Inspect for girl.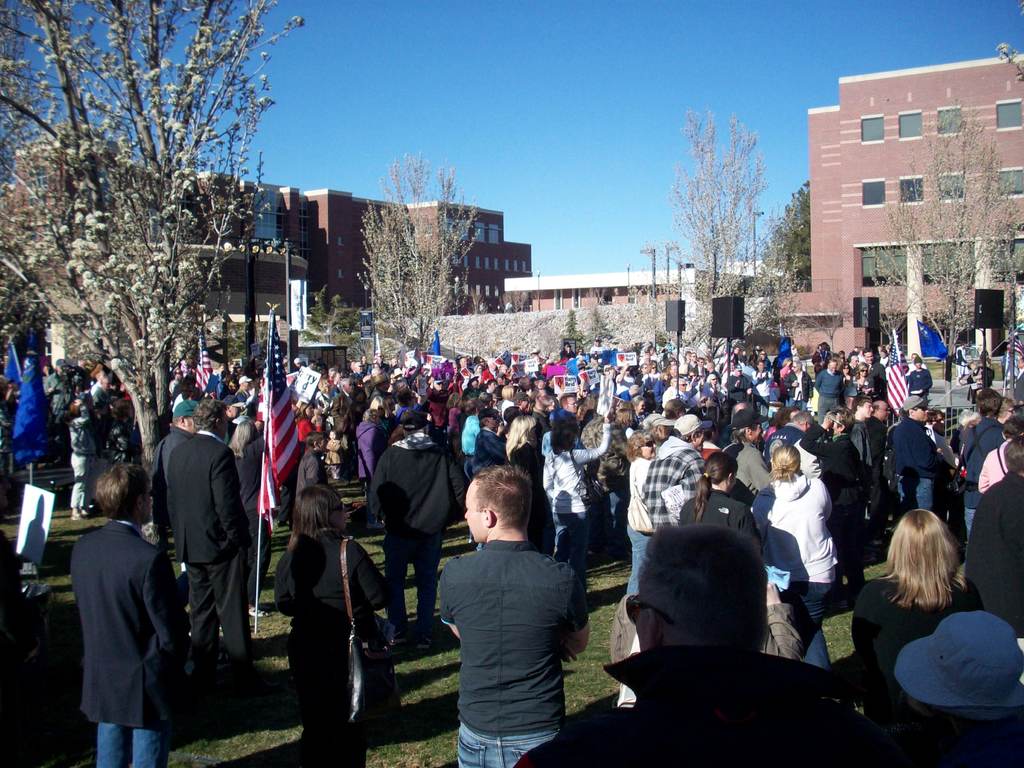
Inspection: 755, 446, 833, 668.
